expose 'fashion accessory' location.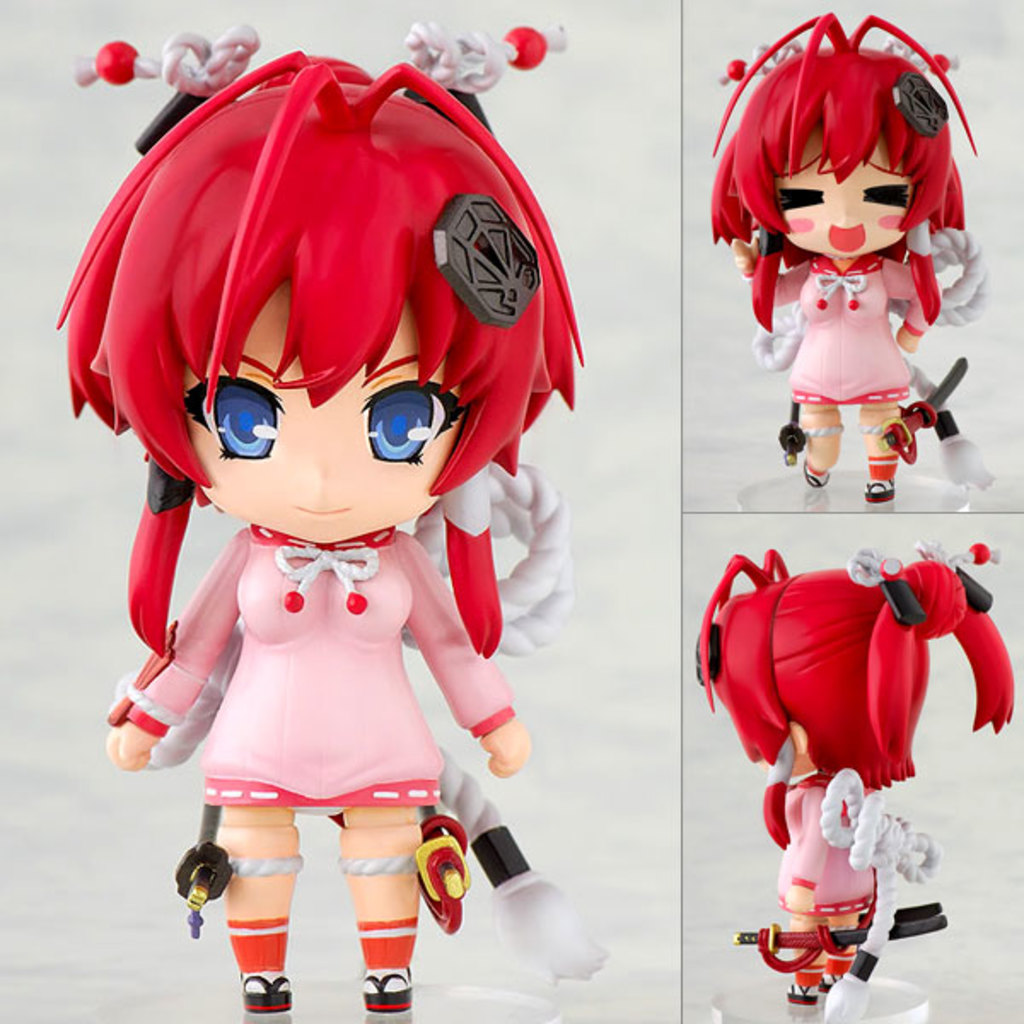
Exposed at (left=795, top=457, right=831, bottom=497).
